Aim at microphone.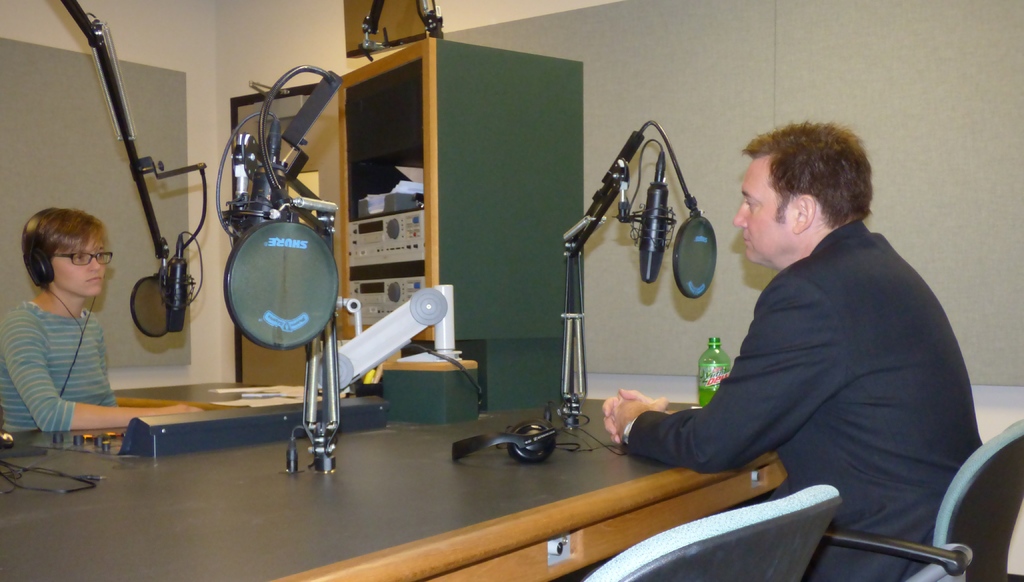
Aimed at bbox=[671, 207, 720, 300].
